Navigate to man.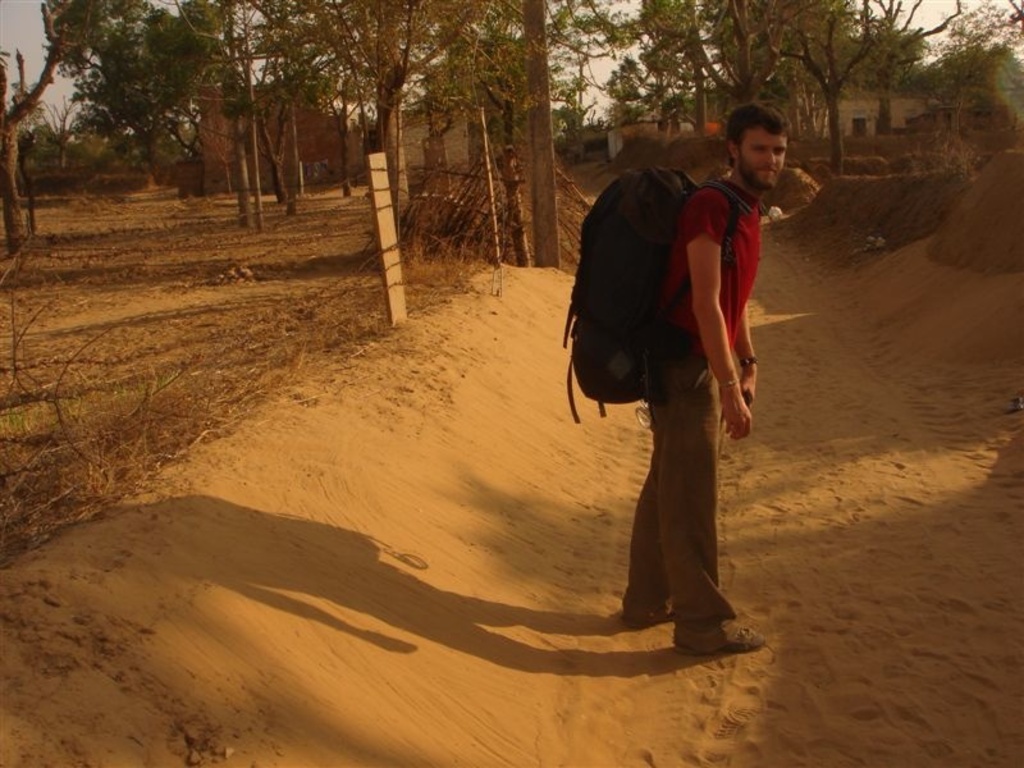
Navigation target: region(570, 118, 792, 646).
